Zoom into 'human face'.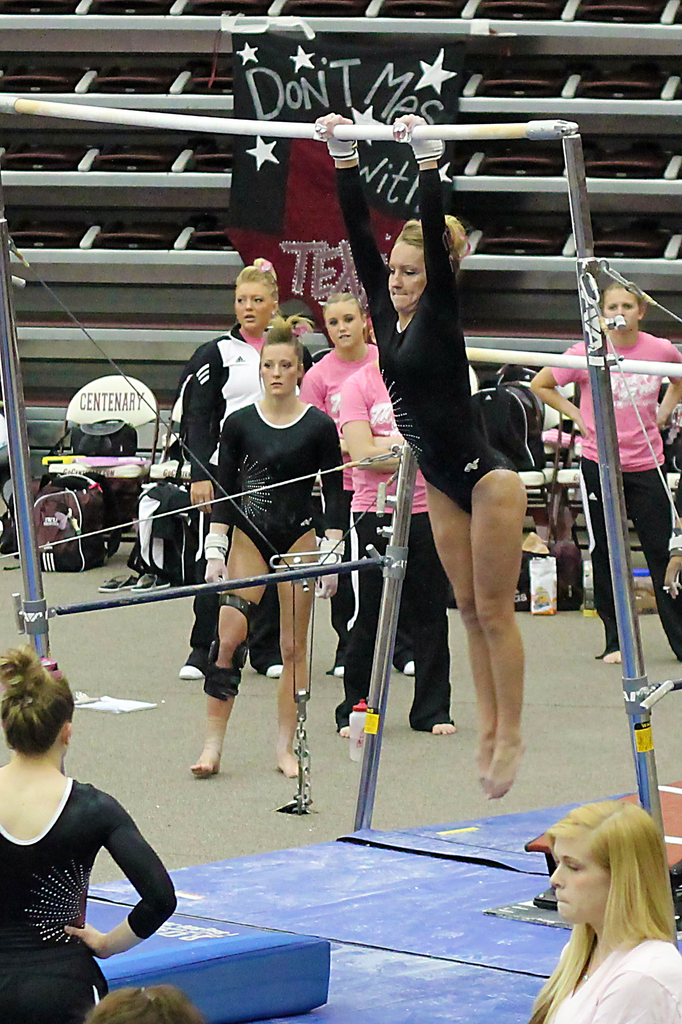
Zoom target: [327,298,362,342].
